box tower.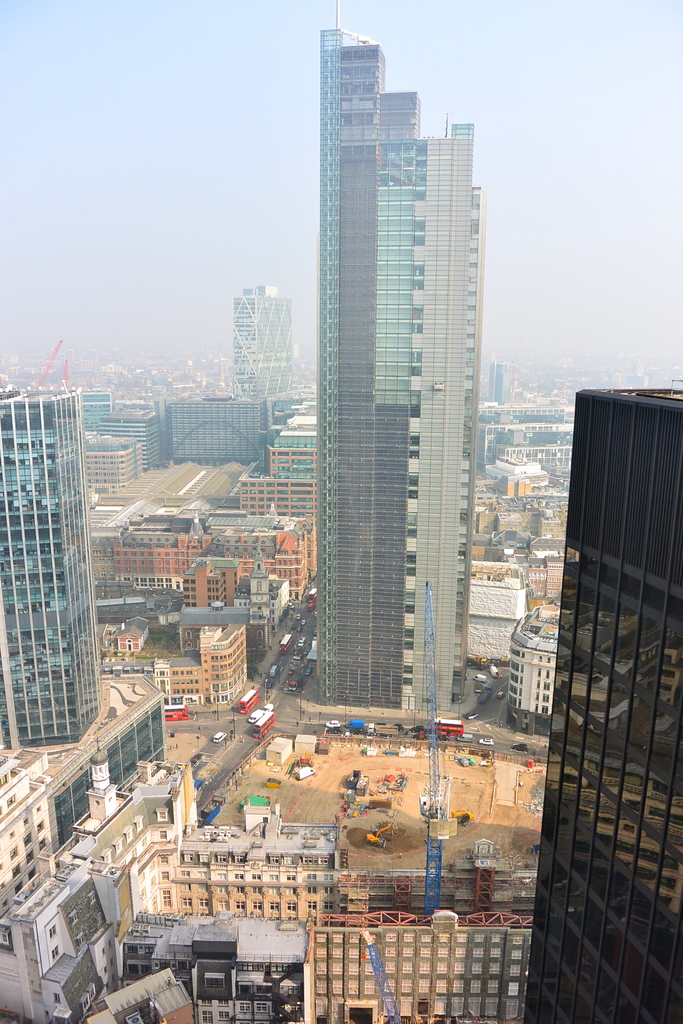
[490,365,513,401].
